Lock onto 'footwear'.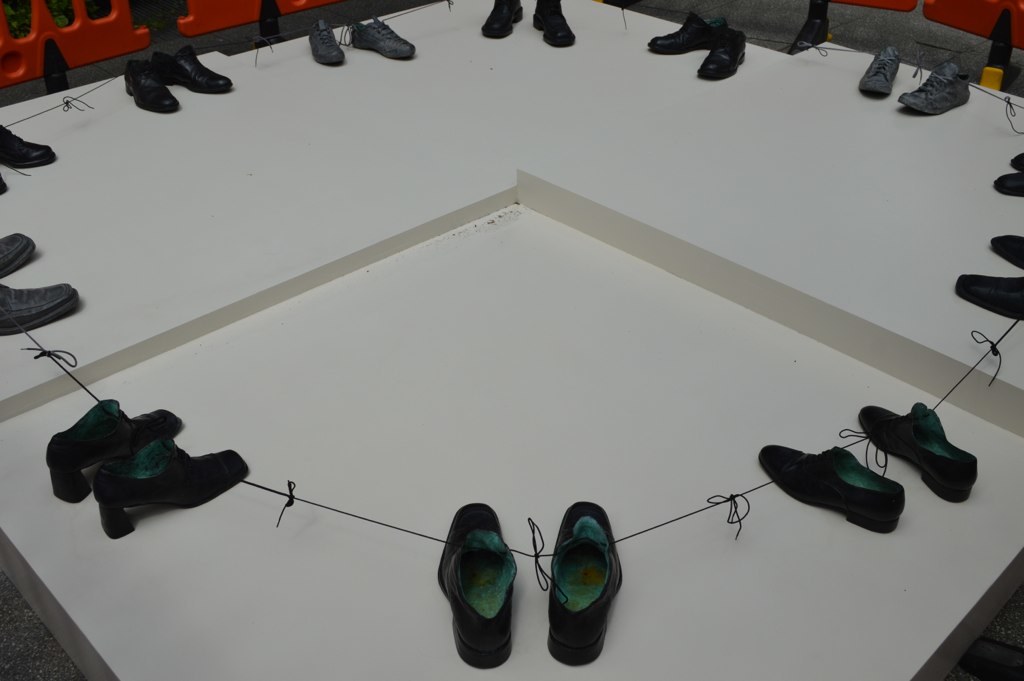
Locked: <box>346,18,414,58</box>.
